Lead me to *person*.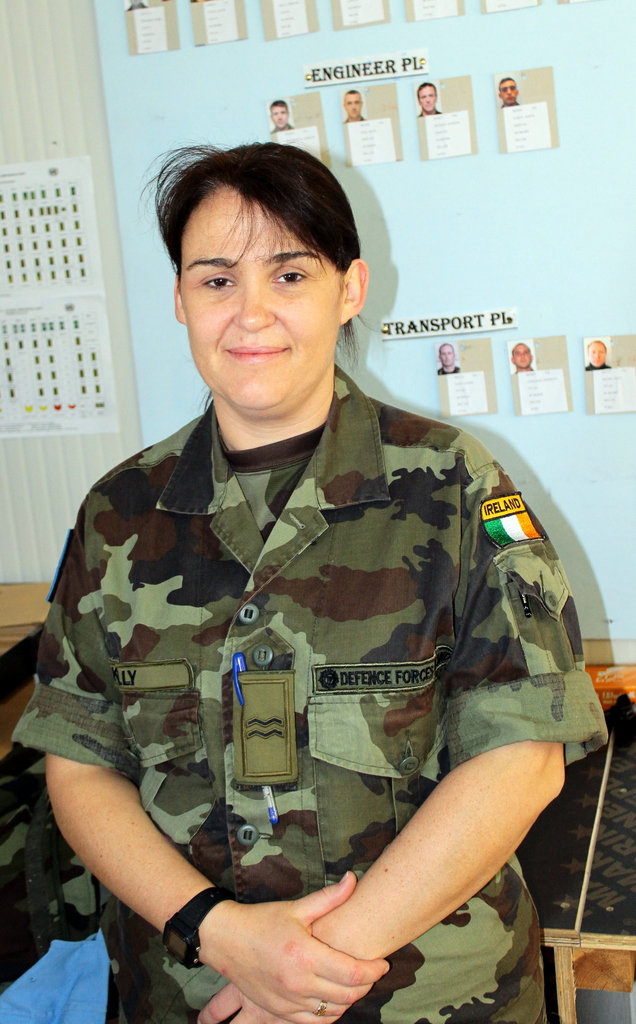
Lead to 345 88 364 123.
